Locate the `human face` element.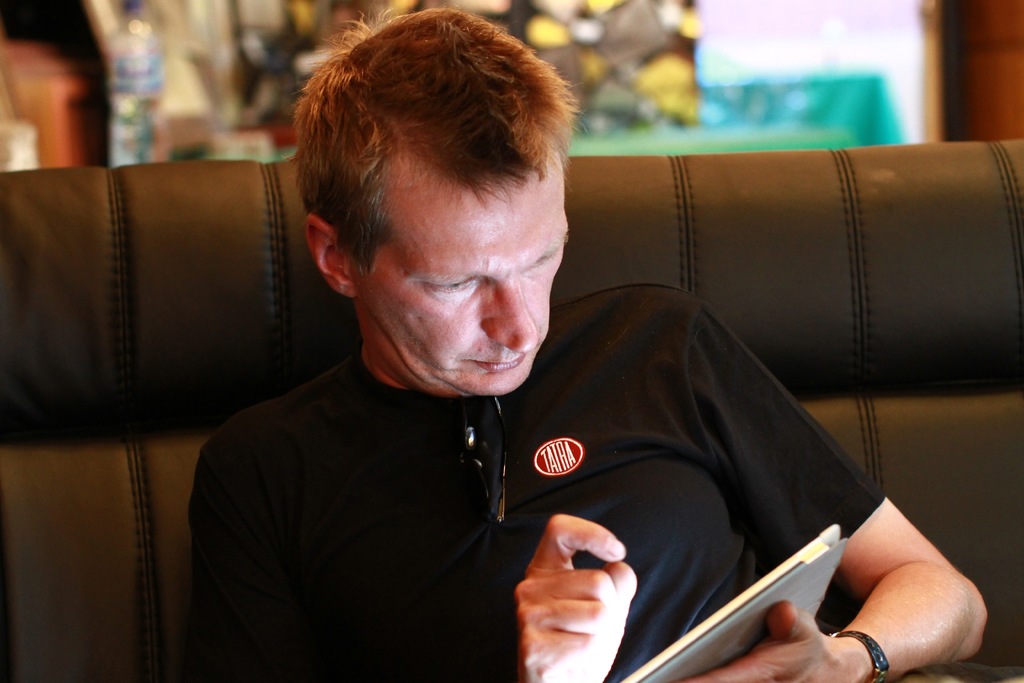
Element bbox: BBox(352, 152, 564, 393).
